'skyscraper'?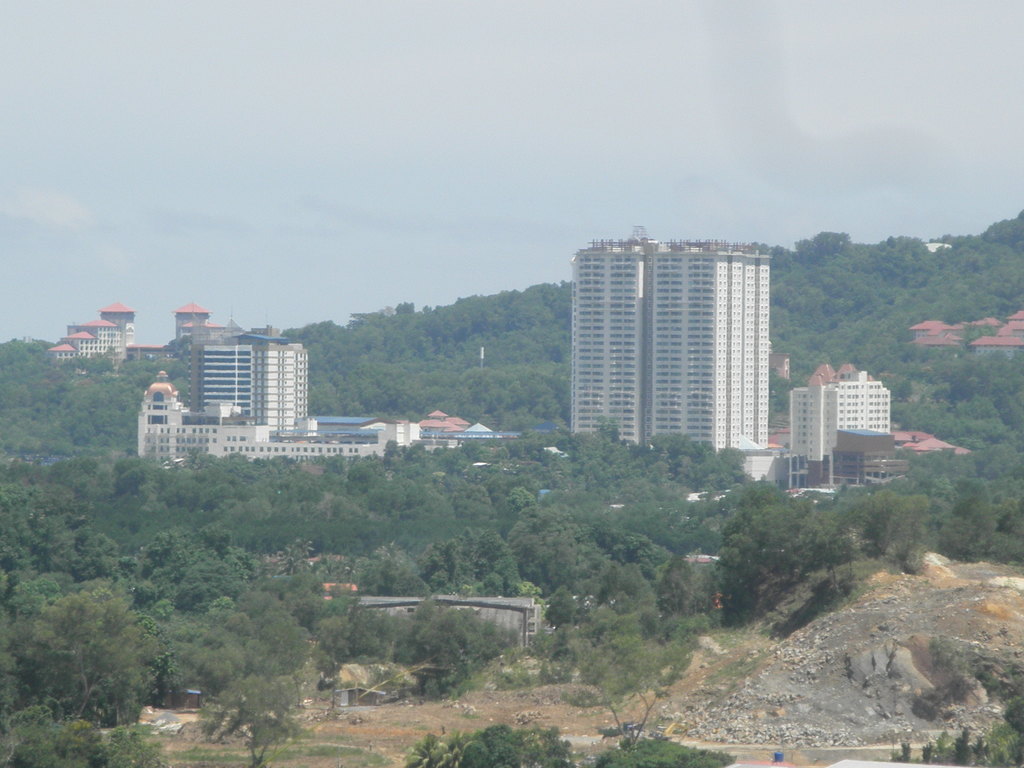
(103, 301, 132, 331)
